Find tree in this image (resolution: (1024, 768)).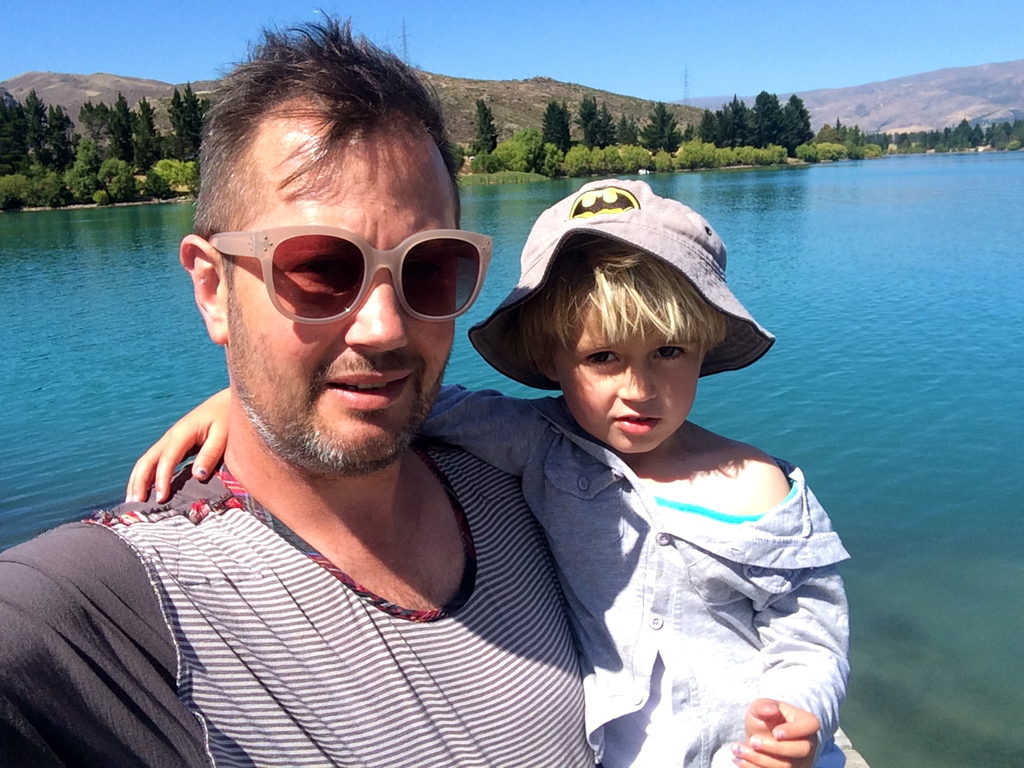
l=167, t=78, r=210, b=158.
